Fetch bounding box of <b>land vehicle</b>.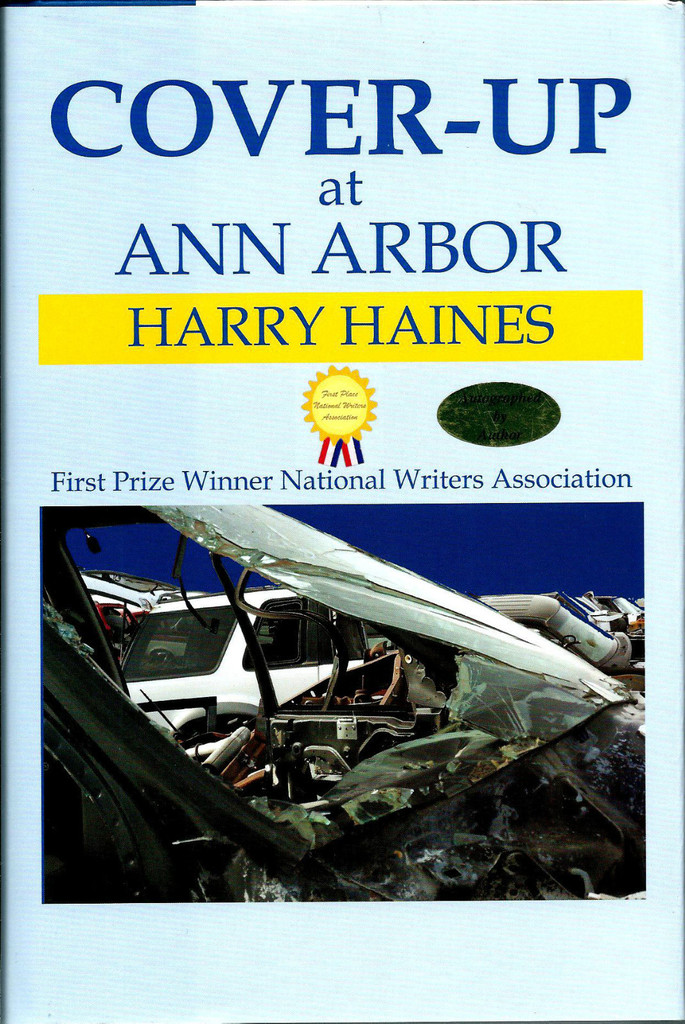
Bbox: x1=481 y1=594 x2=647 y2=676.
